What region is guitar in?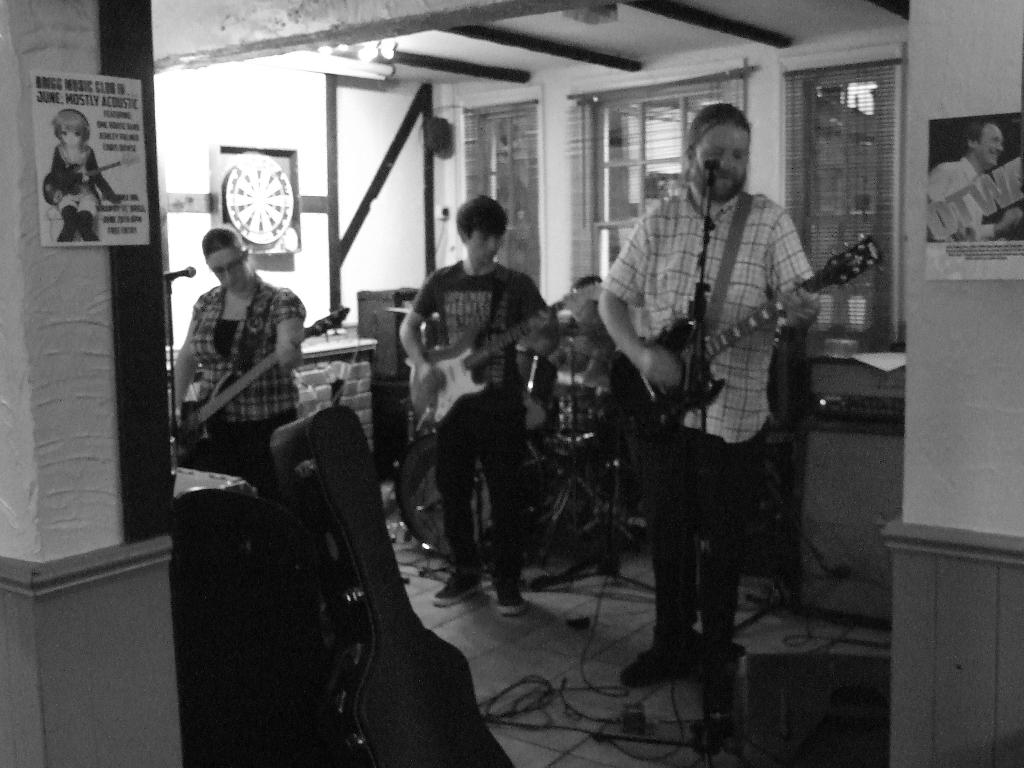
detection(605, 236, 879, 442).
